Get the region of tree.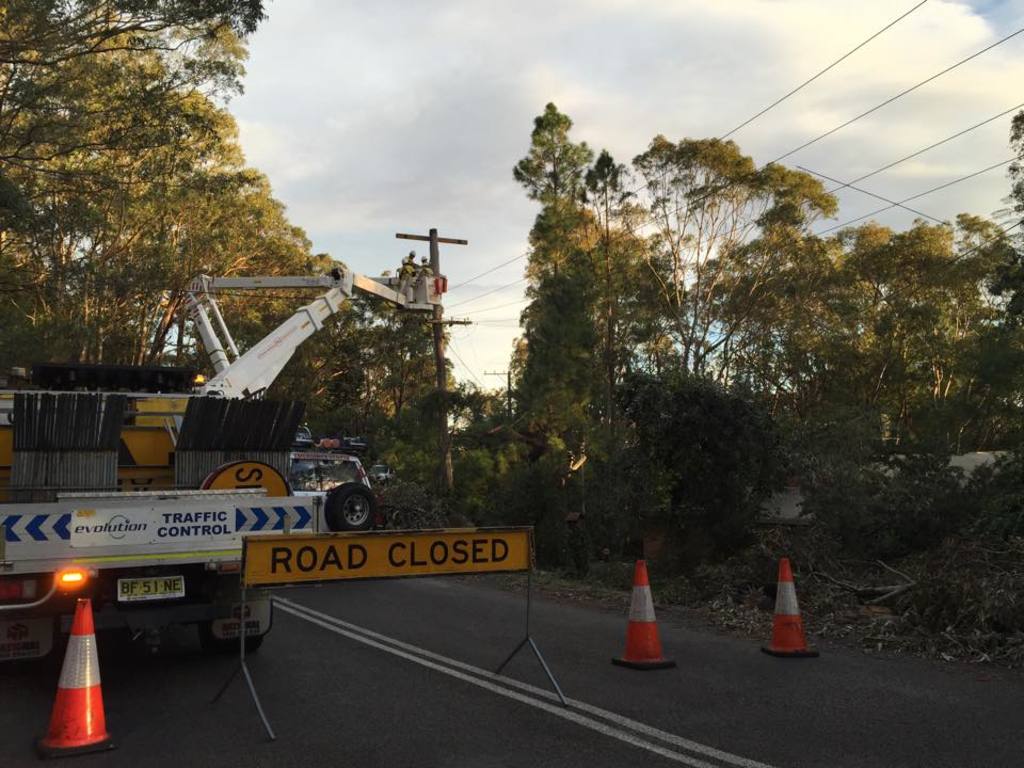
<region>507, 106, 605, 535</region>.
